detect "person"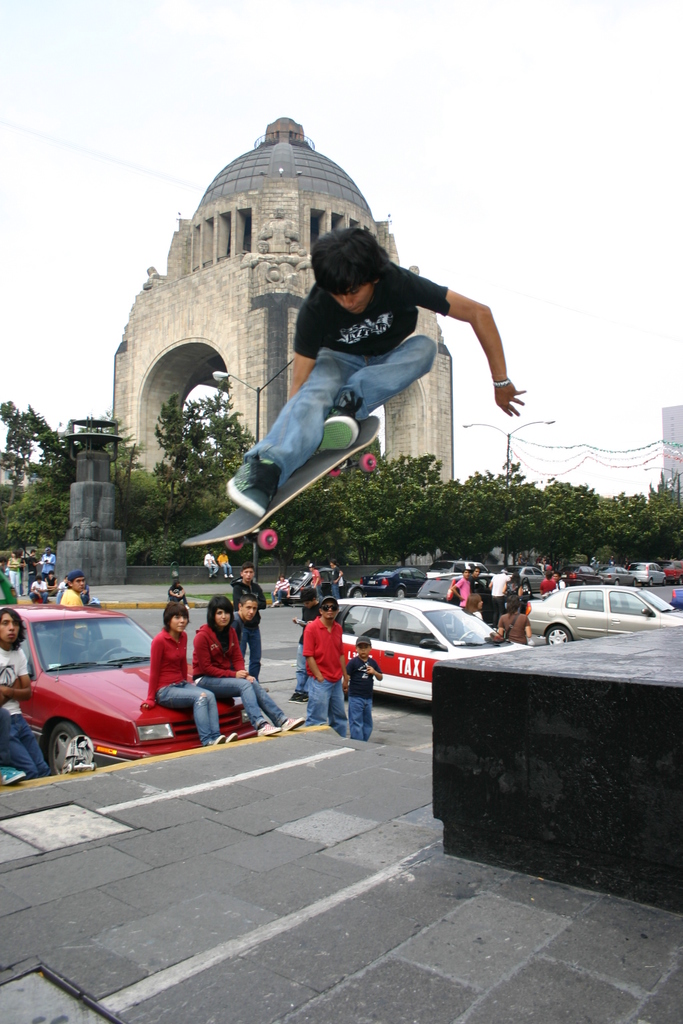
l=28, t=573, r=47, b=605
